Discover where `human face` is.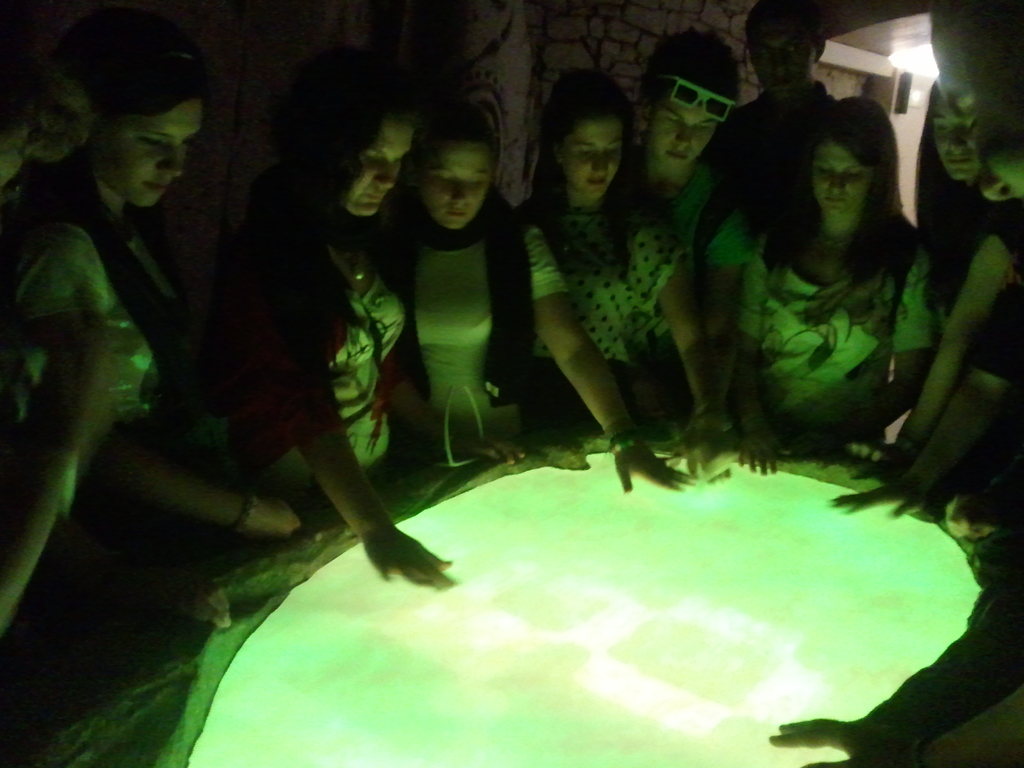
Discovered at 97:100:202:208.
